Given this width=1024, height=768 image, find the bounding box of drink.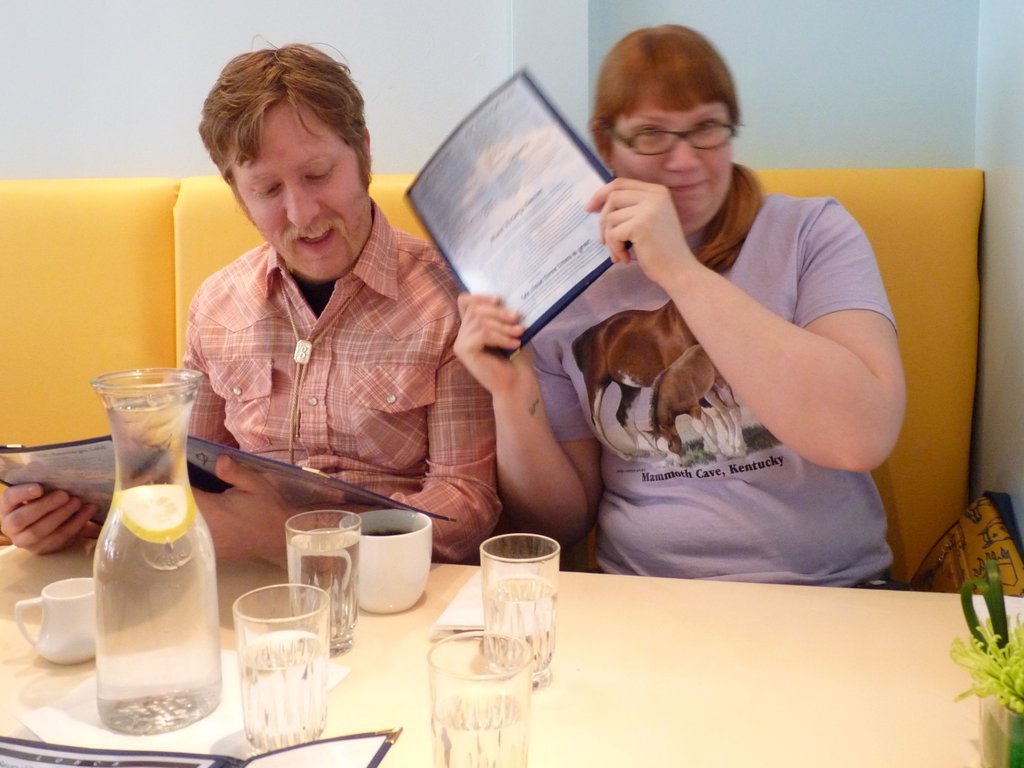
(left=235, top=627, right=330, bottom=751).
